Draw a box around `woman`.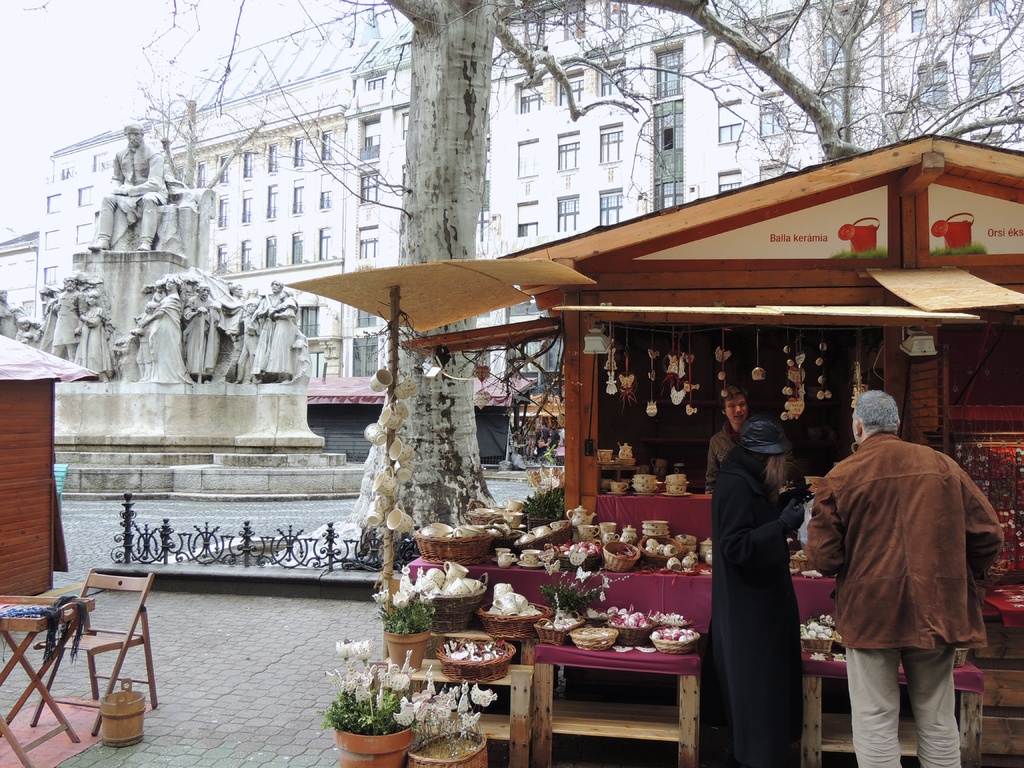
BBox(548, 425, 559, 451).
